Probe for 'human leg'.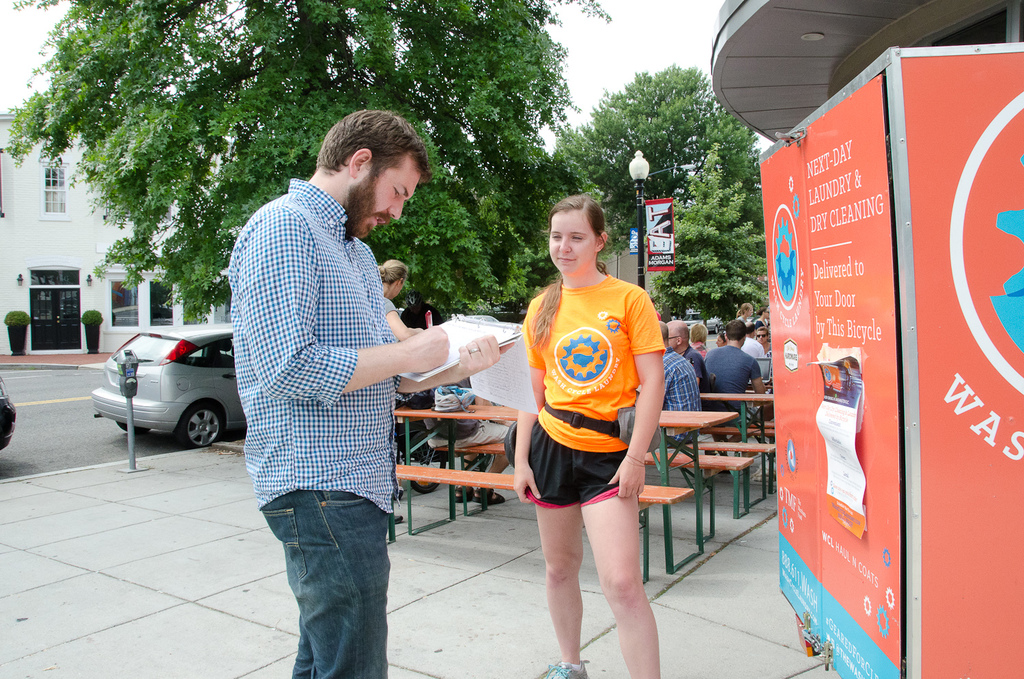
Probe result: (456,446,473,499).
